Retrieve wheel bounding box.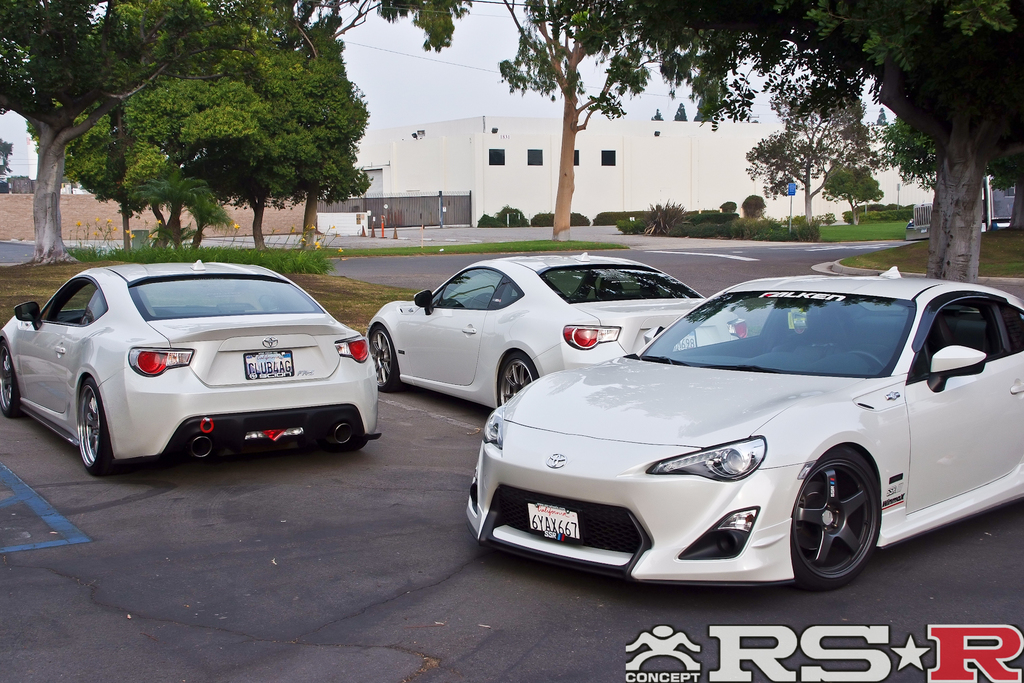
Bounding box: left=371, top=325, right=403, bottom=393.
